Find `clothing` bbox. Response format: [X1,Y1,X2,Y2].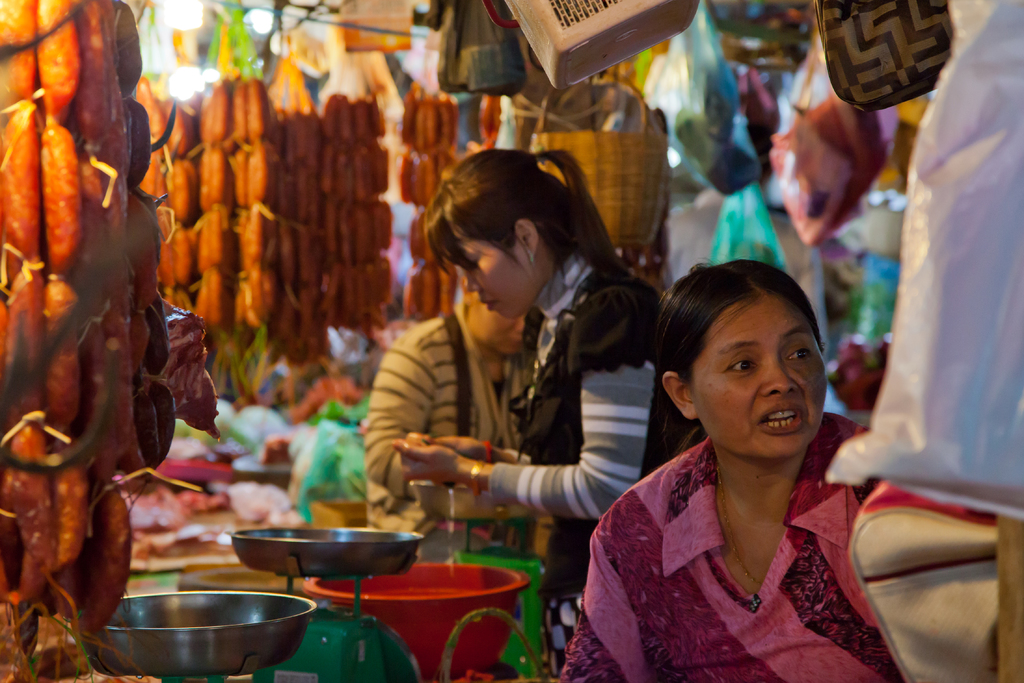
[483,250,689,589].
